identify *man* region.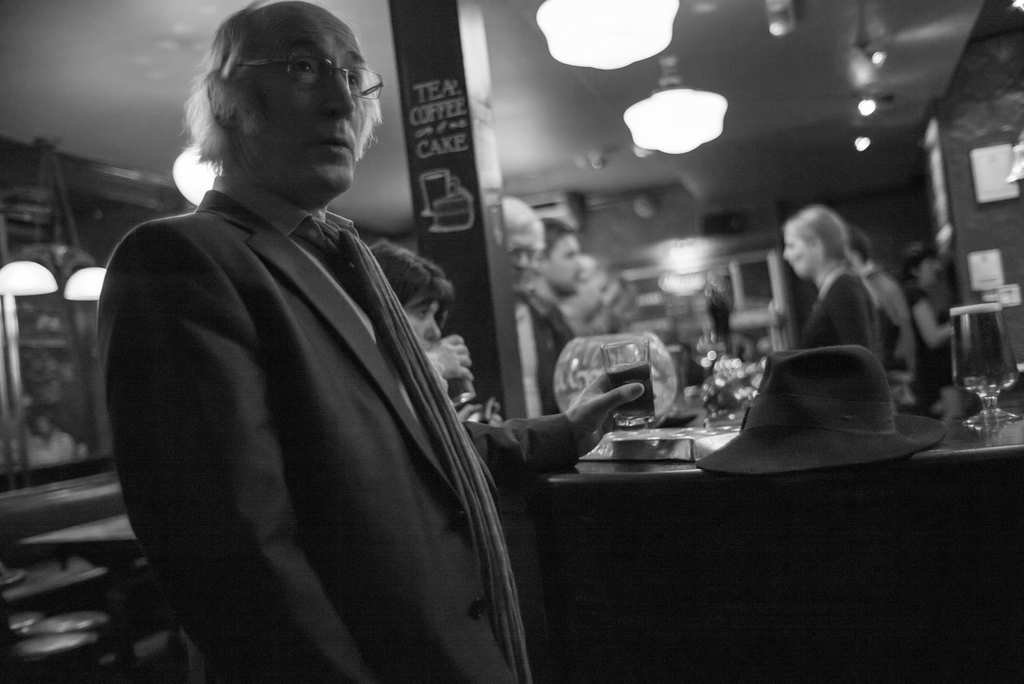
Region: 529,215,582,341.
